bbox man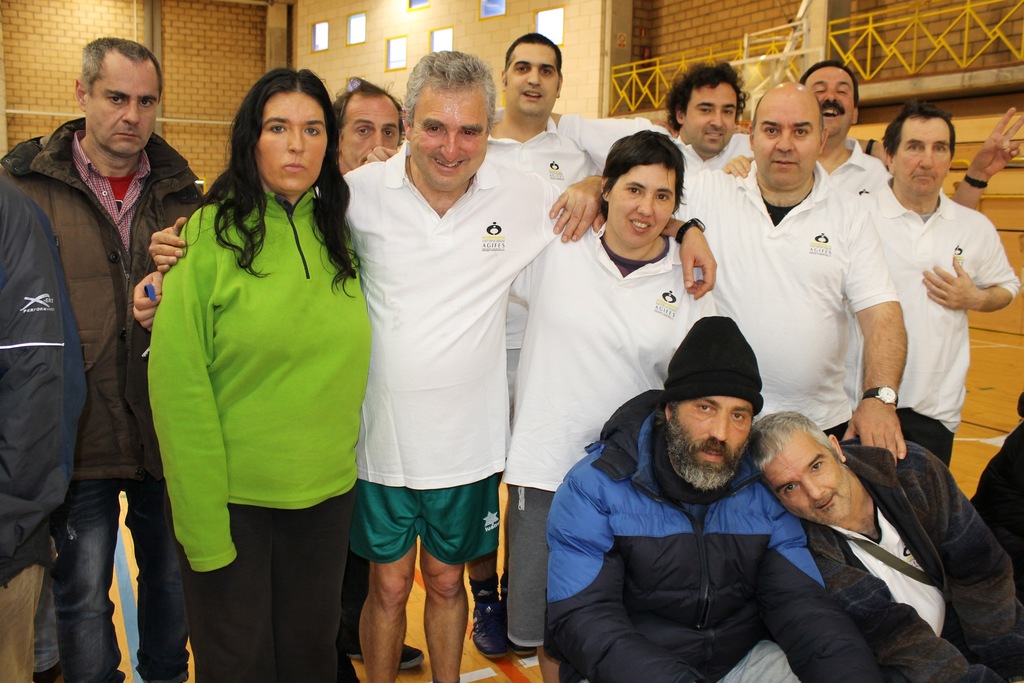
{"left": 721, "top": 99, "right": 1023, "bottom": 470}
